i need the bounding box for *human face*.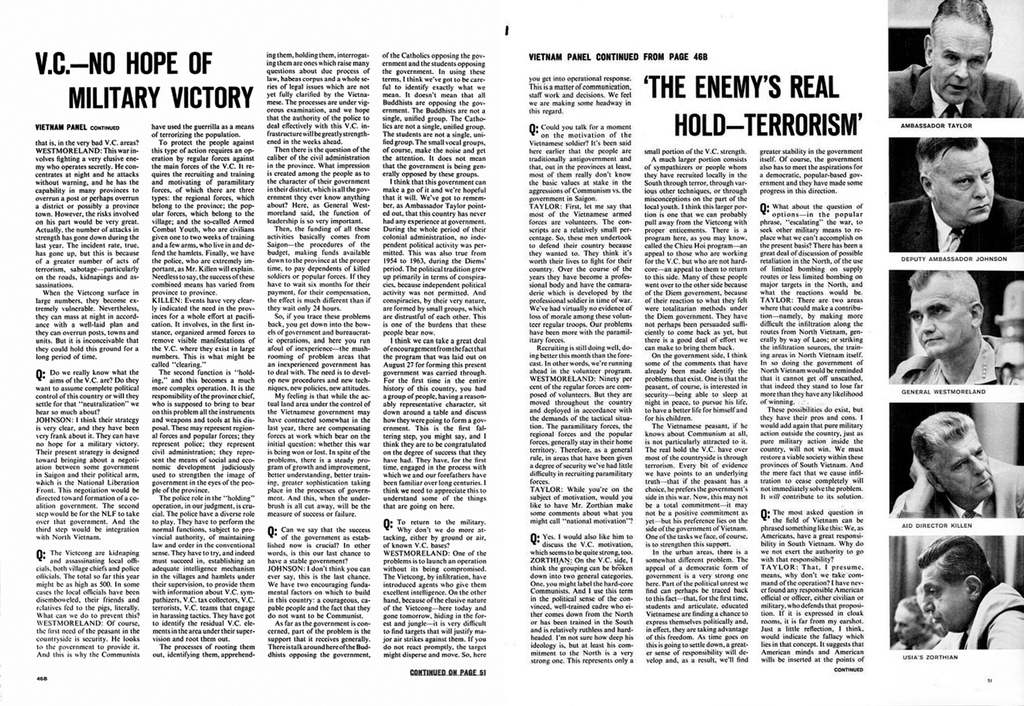
Here it is: 910, 274, 970, 358.
